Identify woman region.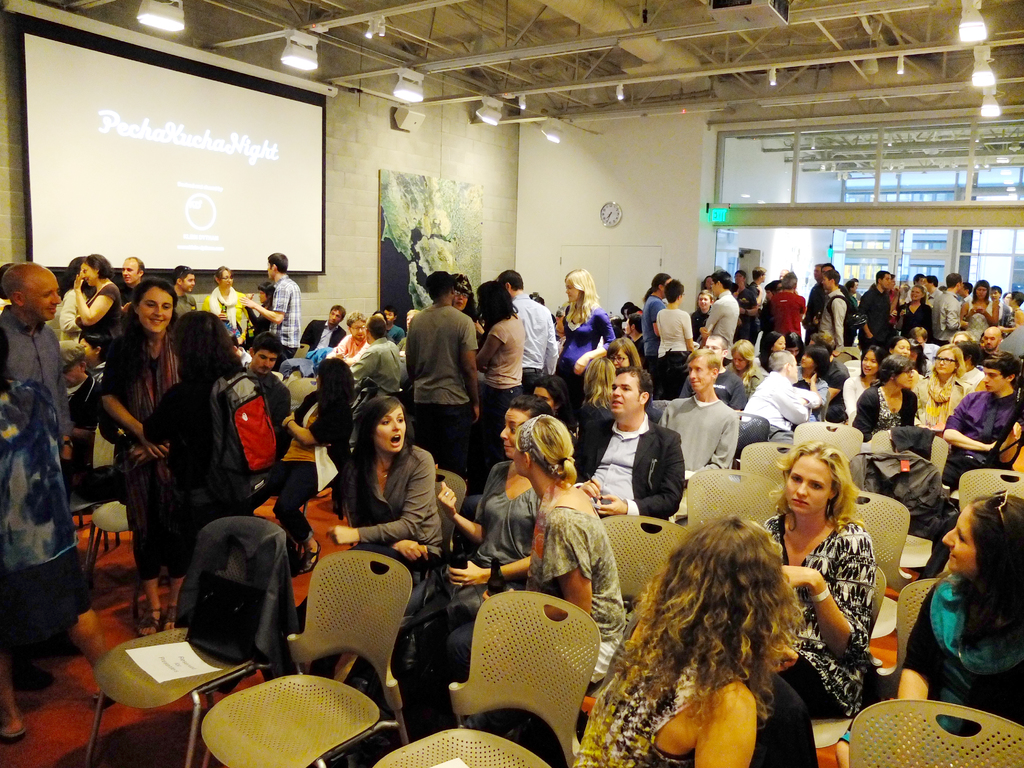
Region: [left=461, top=413, right=630, bottom=697].
